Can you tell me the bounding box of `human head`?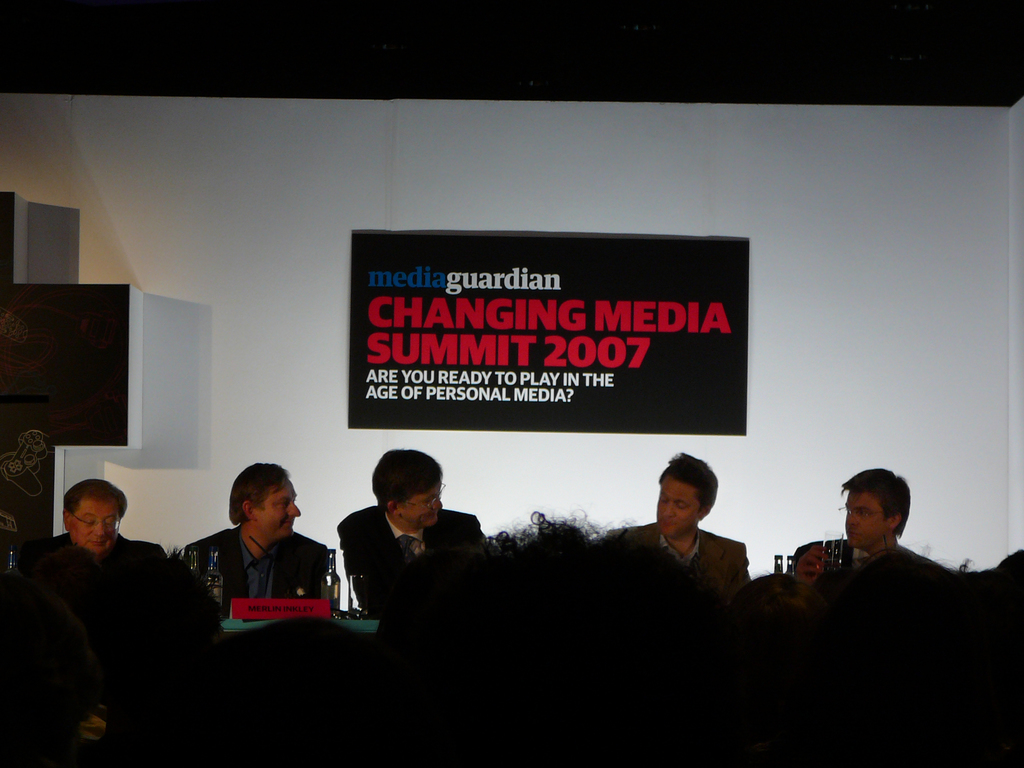
[59,477,124,550].
